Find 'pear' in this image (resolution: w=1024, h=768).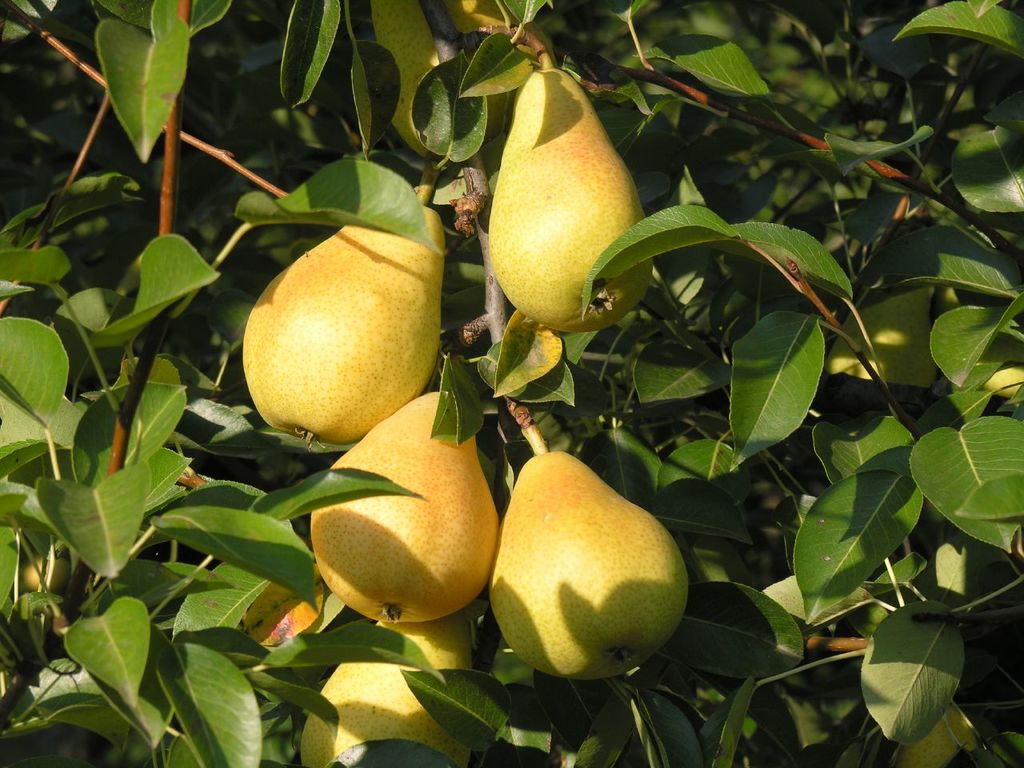
486/458/688/680.
